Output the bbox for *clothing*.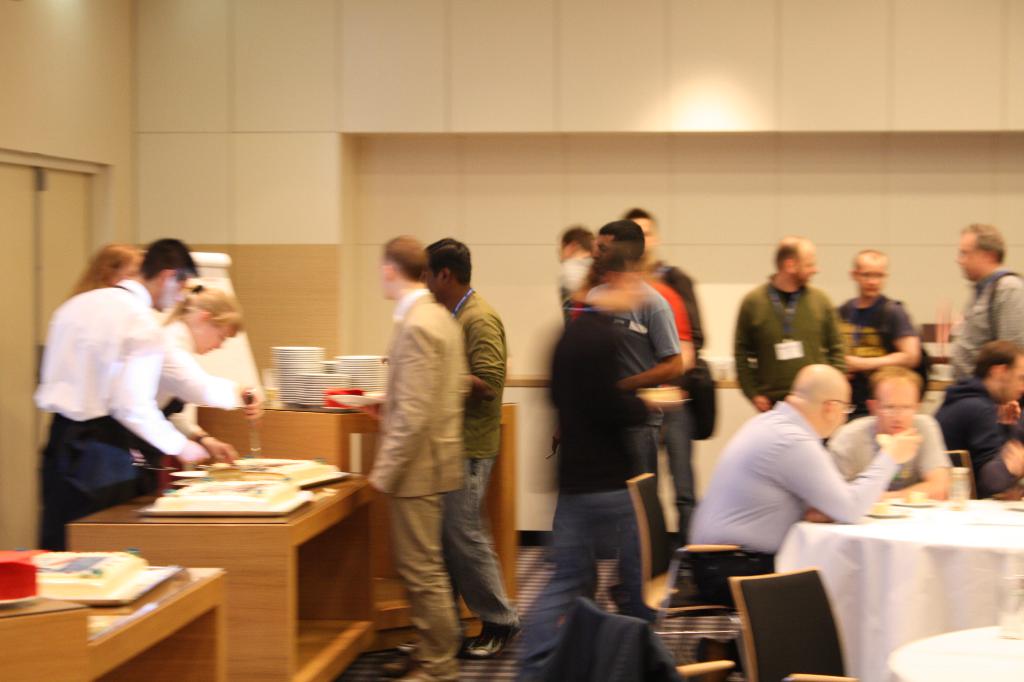
<bbox>452, 278, 512, 631</bbox>.
